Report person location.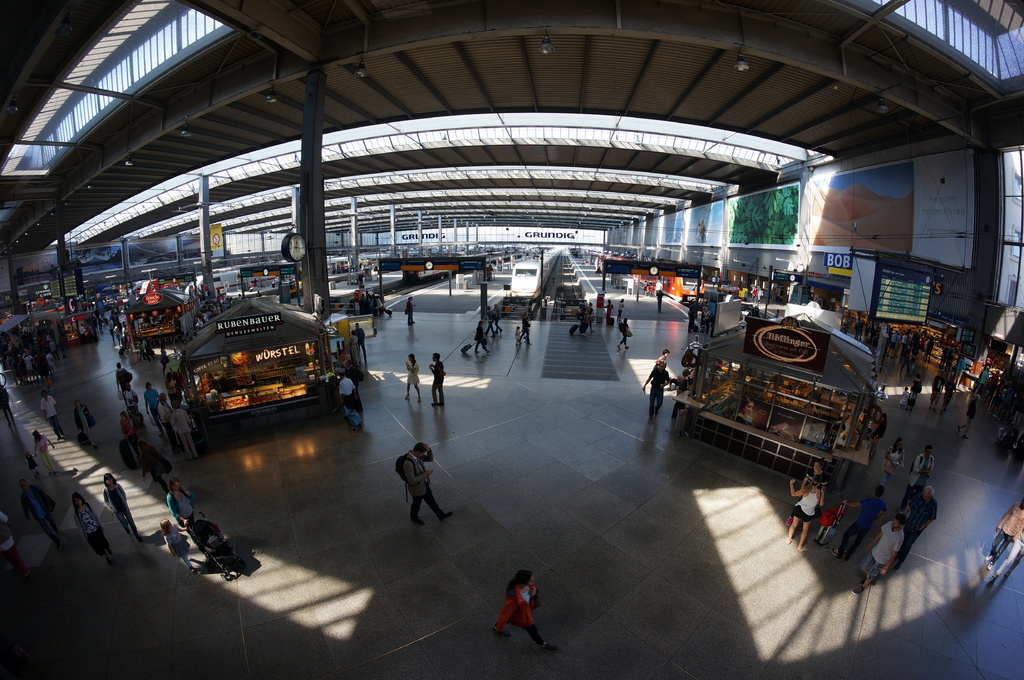
Report: x1=655, y1=347, x2=669, y2=364.
